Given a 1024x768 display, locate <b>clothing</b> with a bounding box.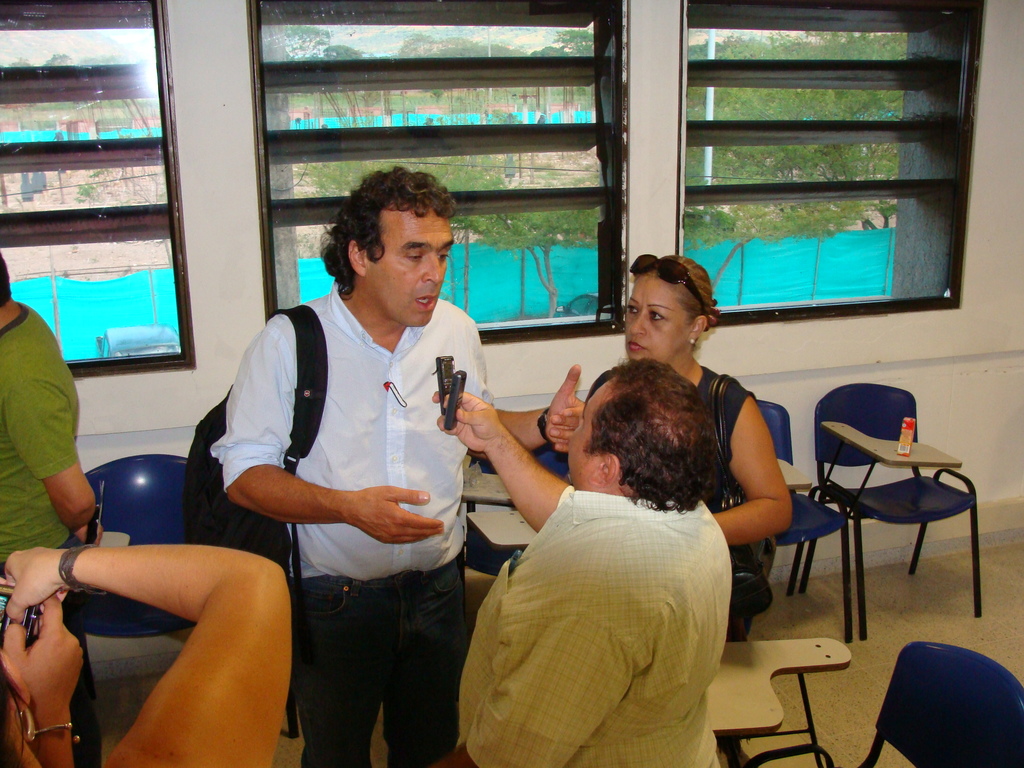
Located: select_region(209, 265, 494, 767).
